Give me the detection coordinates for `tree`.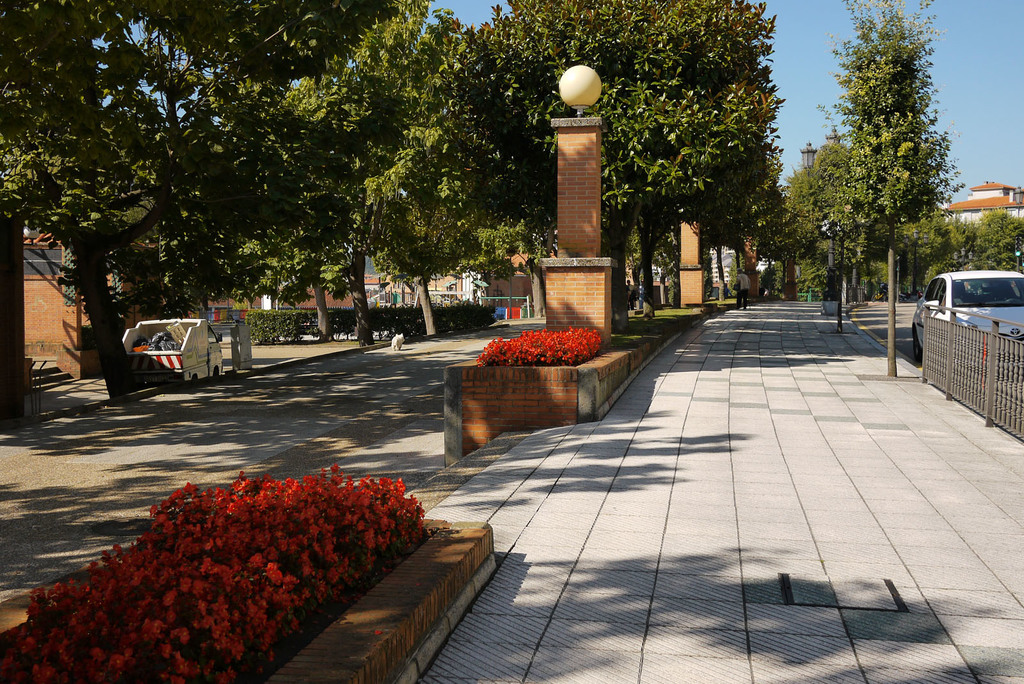
[left=975, top=207, right=1023, bottom=274].
